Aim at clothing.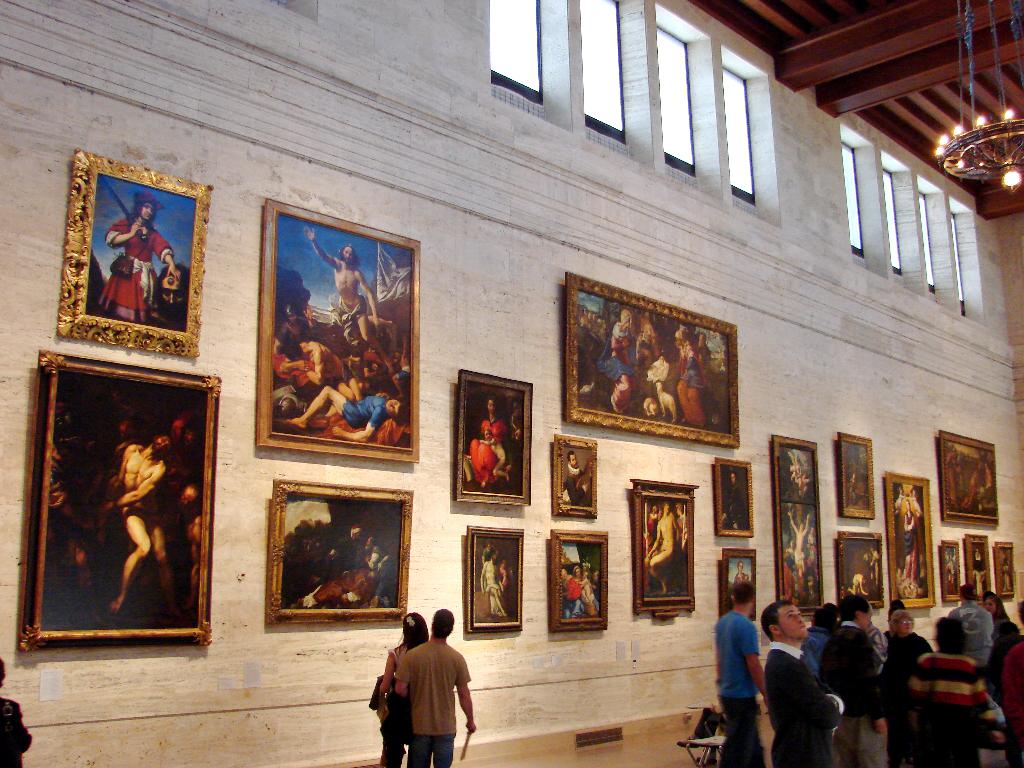
Aimed at left=642, top=516, right=676, bottom=585.
